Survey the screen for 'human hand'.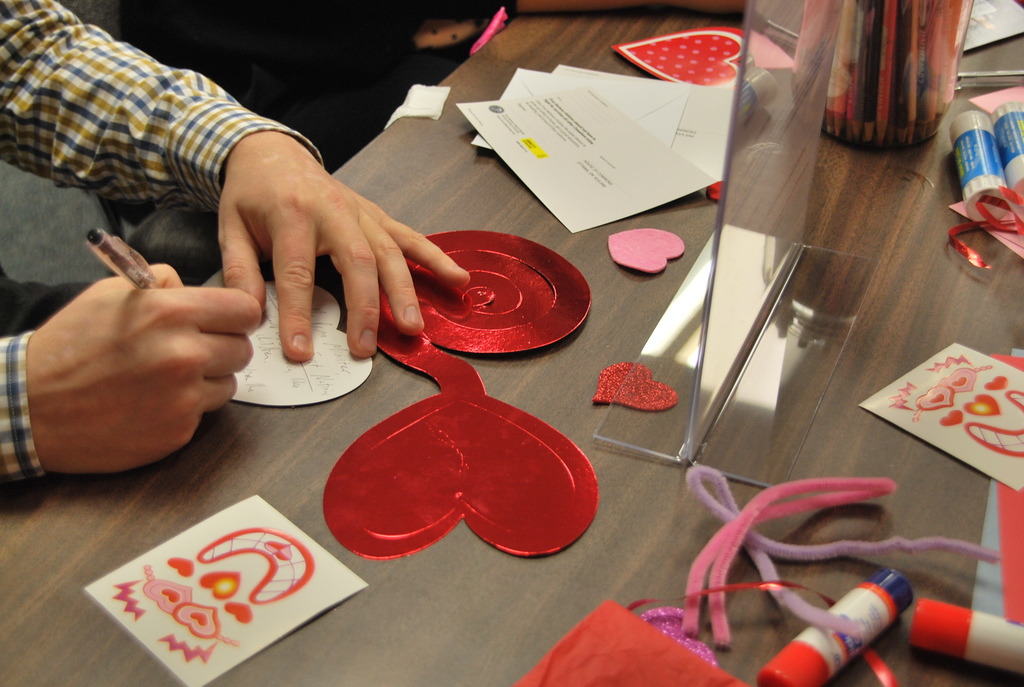
Survey found: (217, 130, 471, 363).
